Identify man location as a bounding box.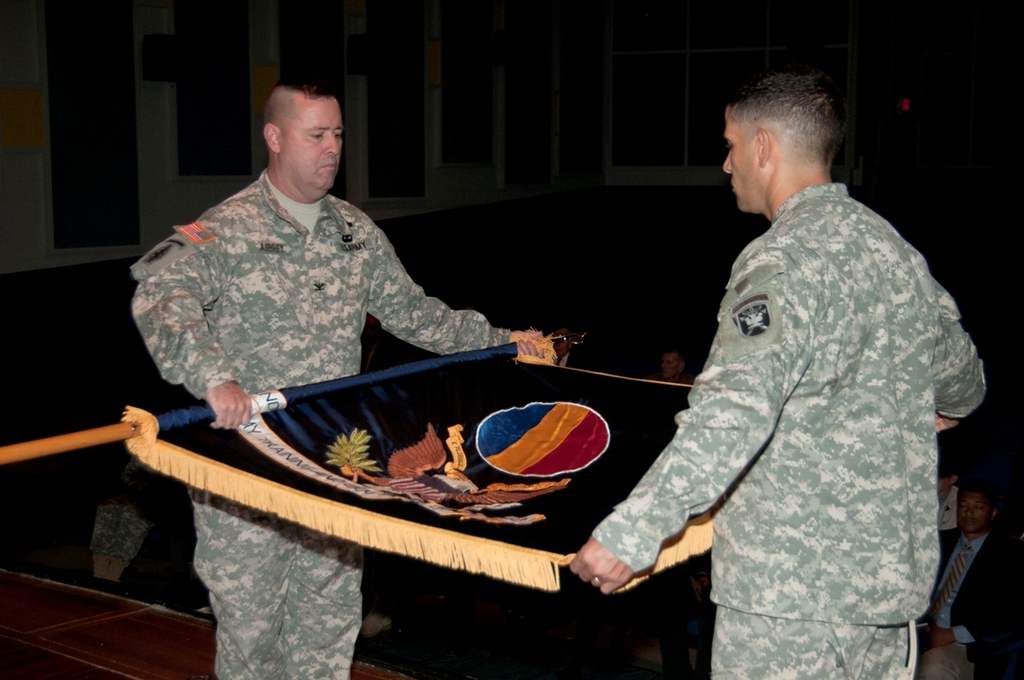
(132, 68, 562, 679).
